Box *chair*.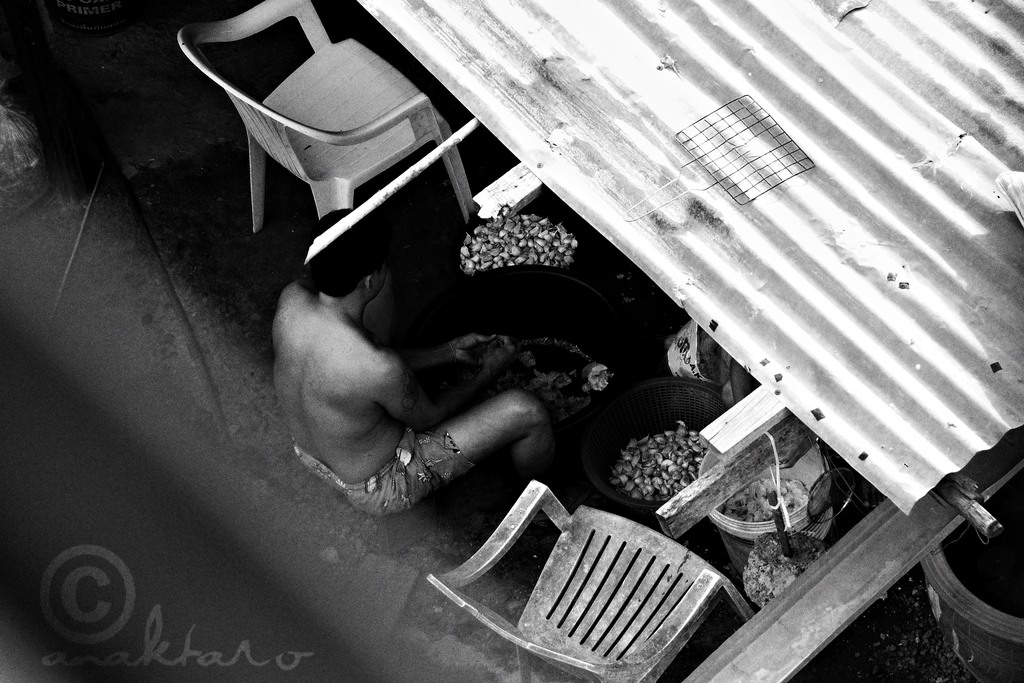
166,0,483,242.
